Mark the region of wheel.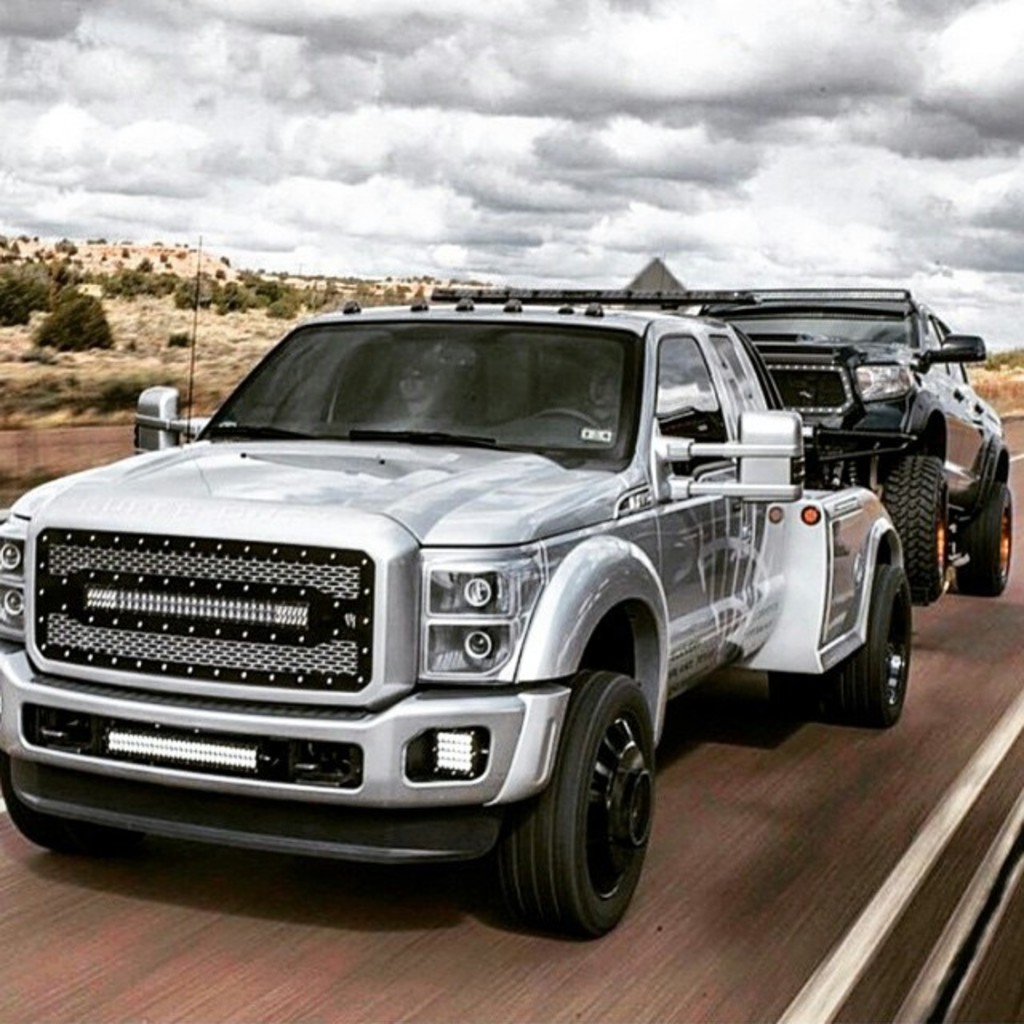
Region: locate(0, 744, 104, 850).
